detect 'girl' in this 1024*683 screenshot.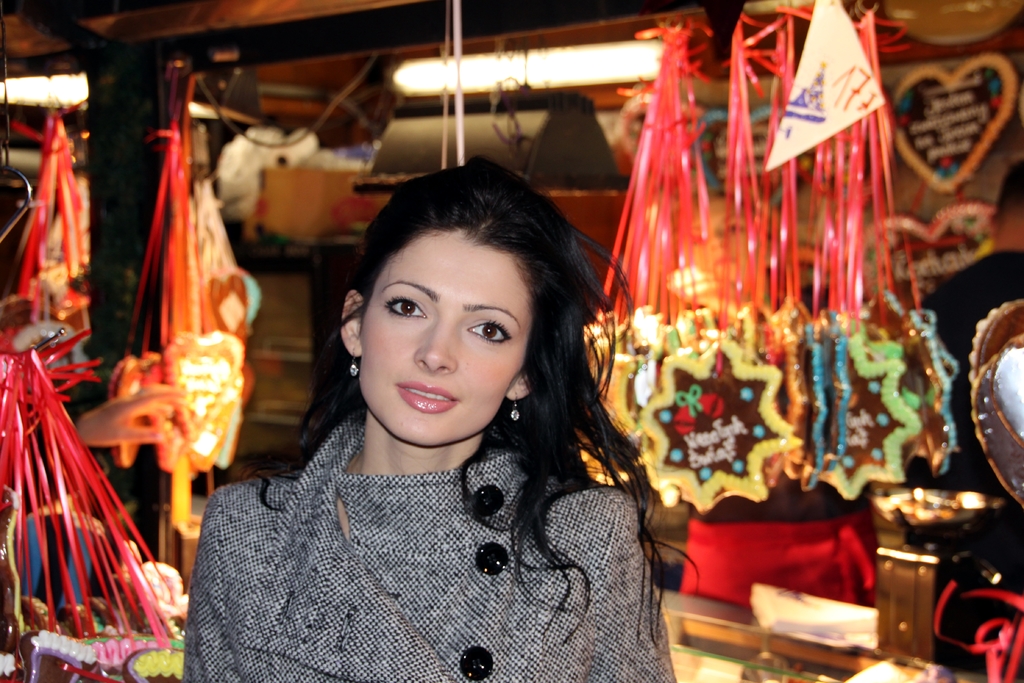
Detection: detection(188, 159, 699, 682).
